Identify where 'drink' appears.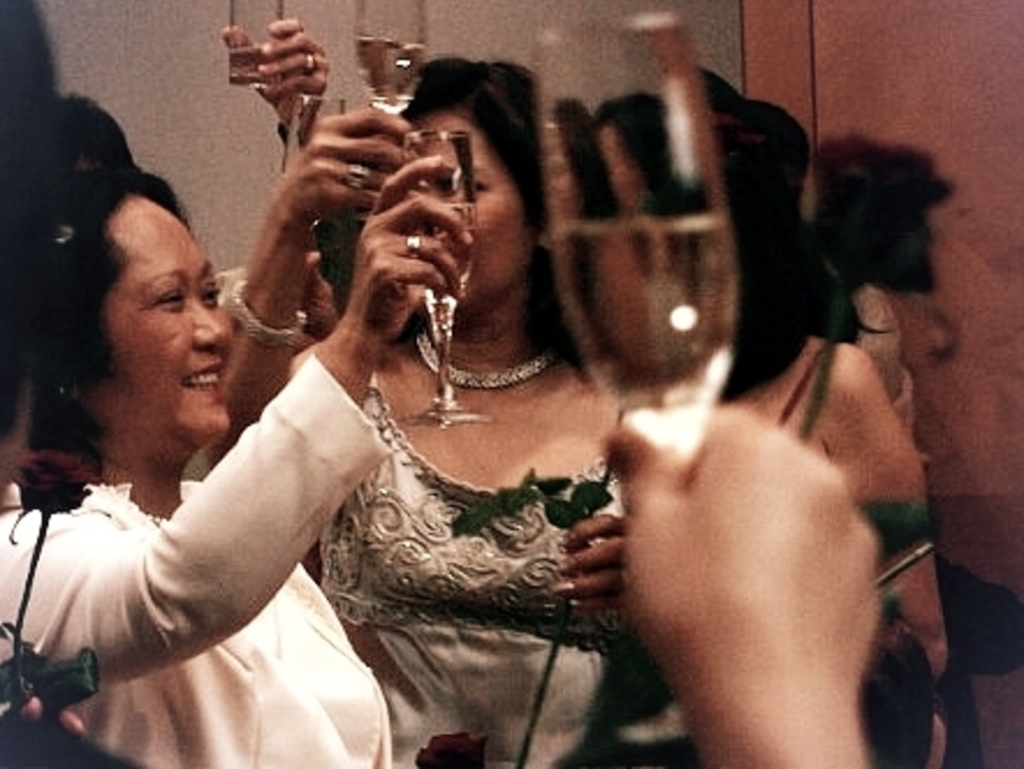
Appears at [426,204,482,315].
